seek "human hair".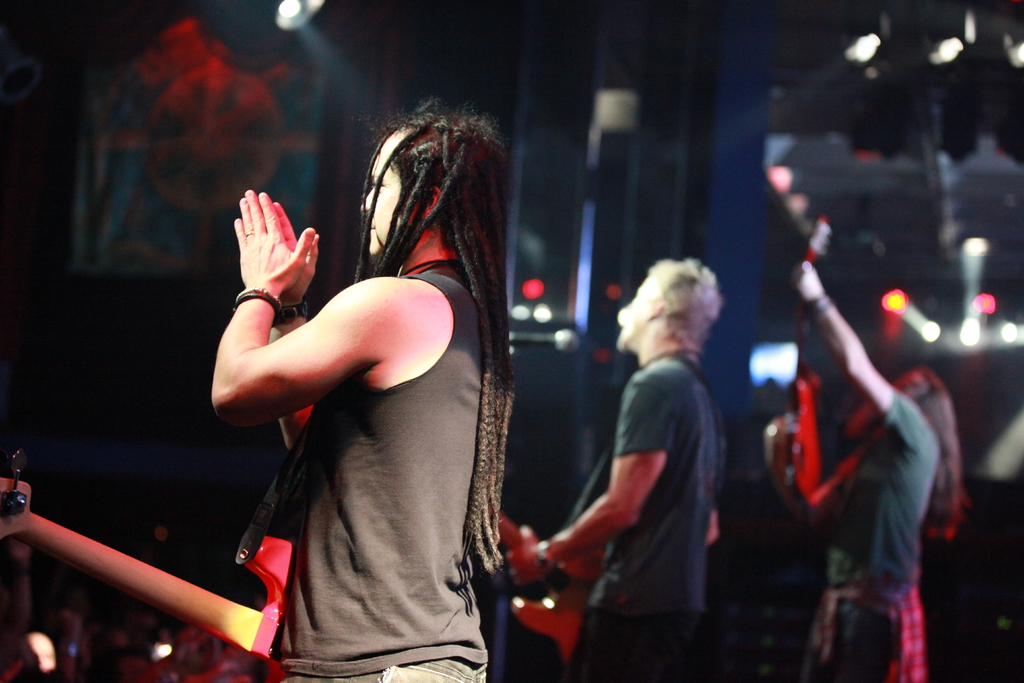
(x1=648, y1=257, x2=724, y2=349).
